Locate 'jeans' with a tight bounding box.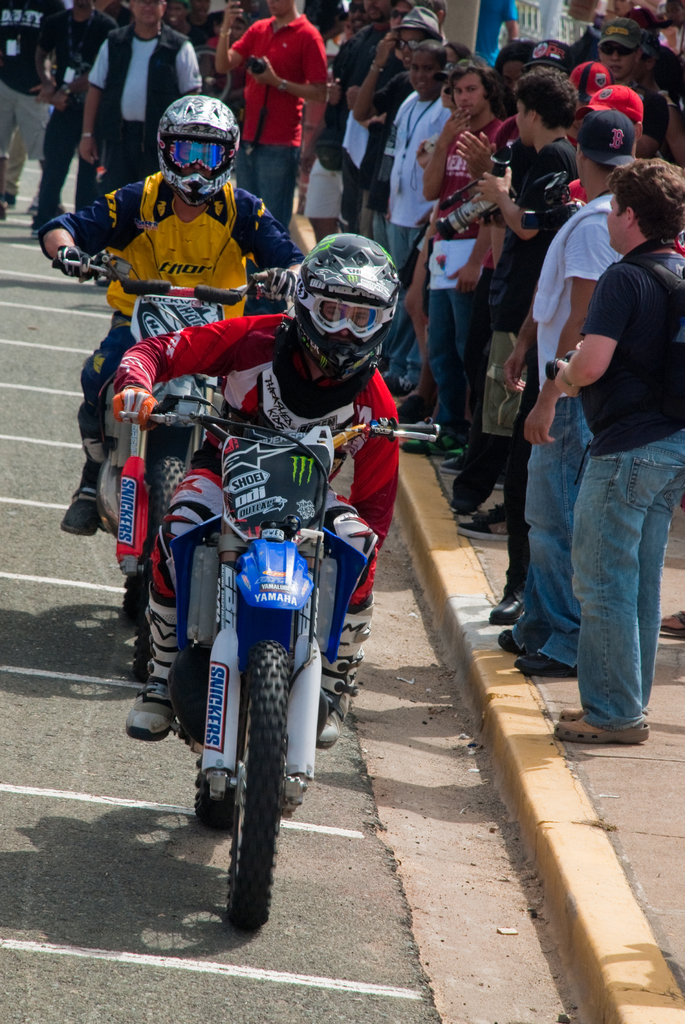
{"left": 238, "top": 143, "right": 303, "bottom": 225}.
